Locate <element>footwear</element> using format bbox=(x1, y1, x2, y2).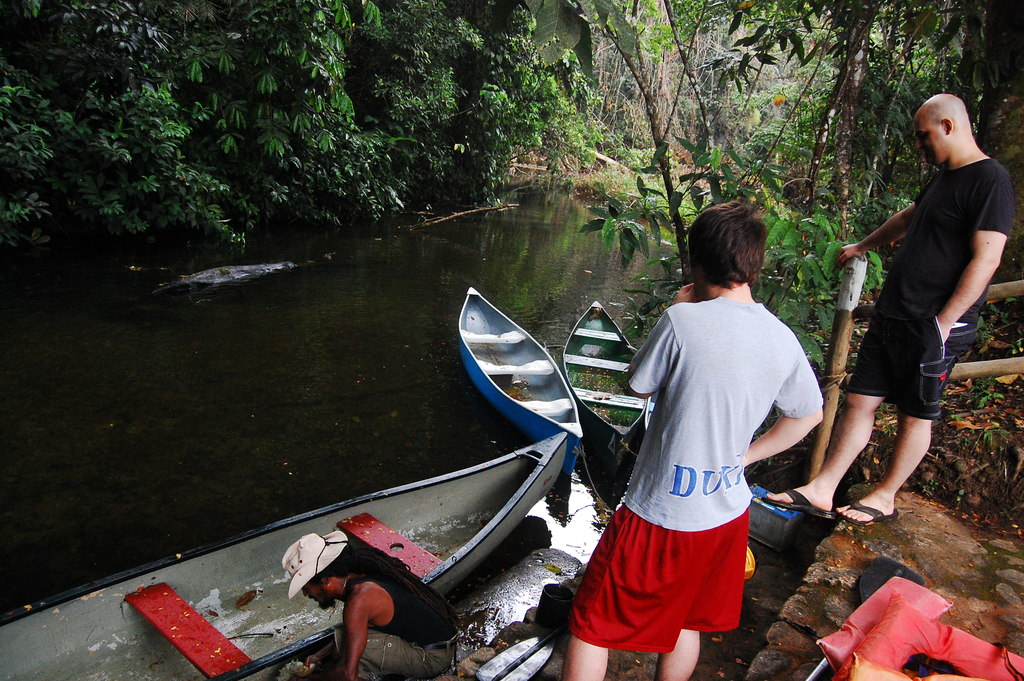
bbox=(766, 484, 835, 517).
